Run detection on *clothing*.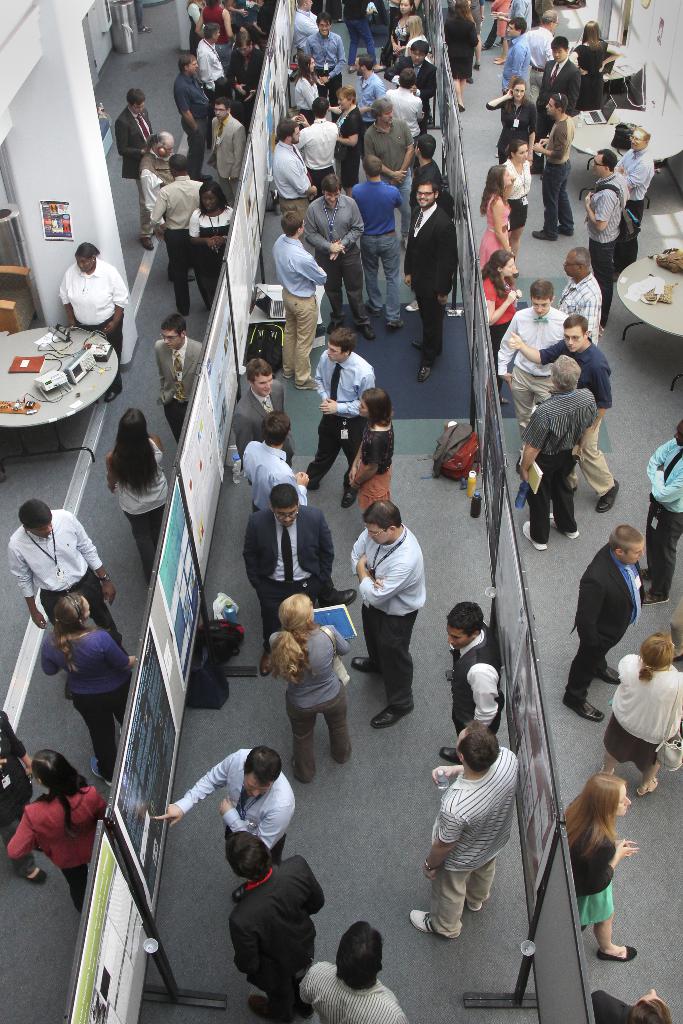
Result: (276, 623, 350, 774).
